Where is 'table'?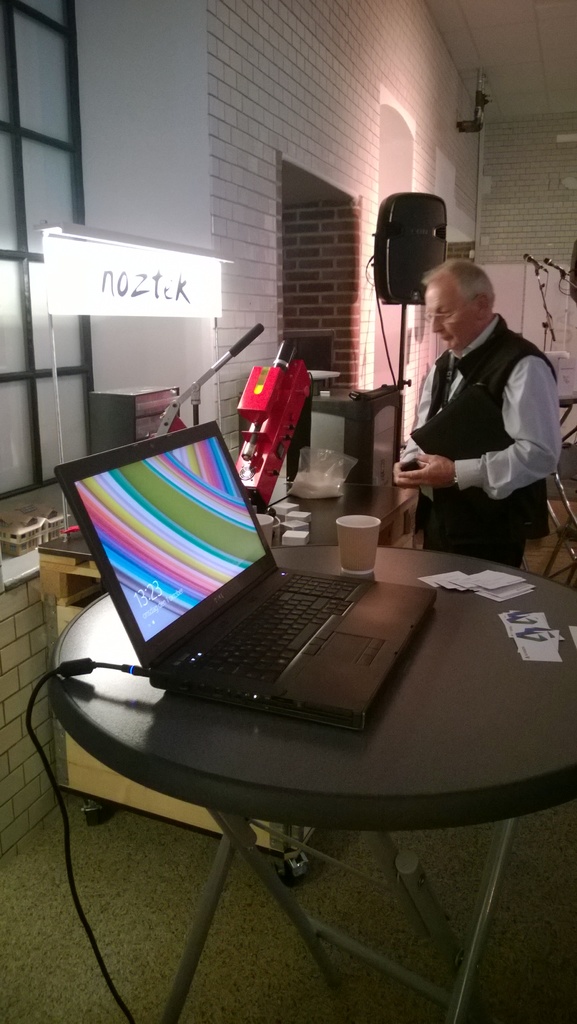
select_region(26, 491, 418, 884).
